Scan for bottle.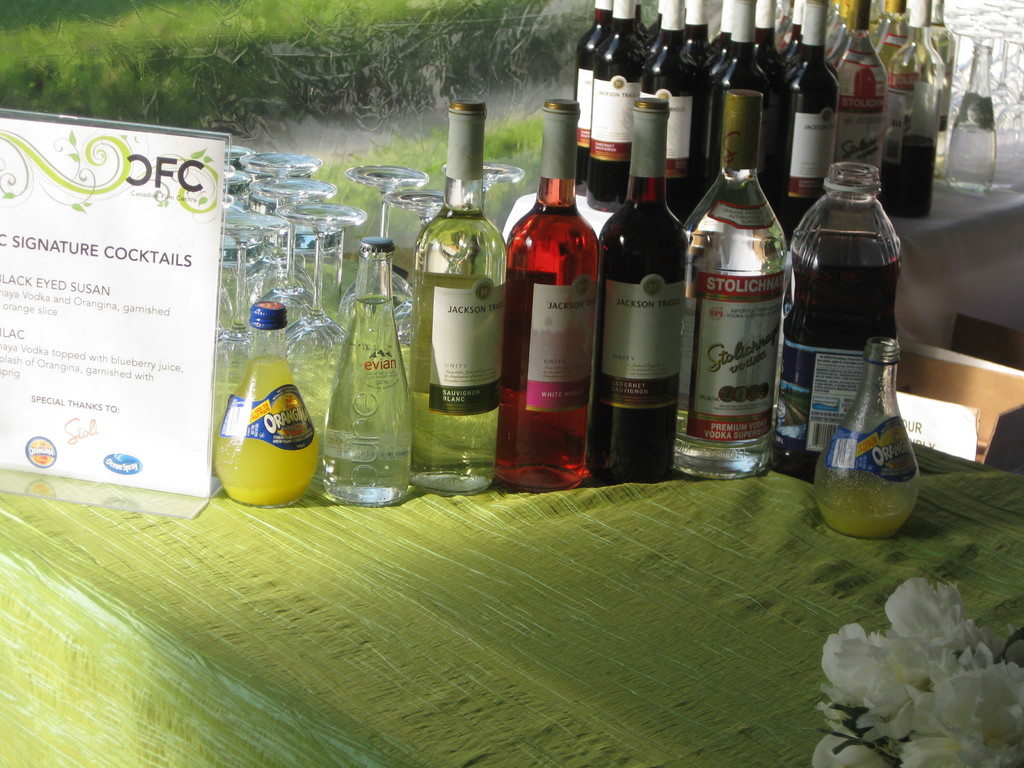
Scan result: <region>638, 0, 644, 43</region>.
